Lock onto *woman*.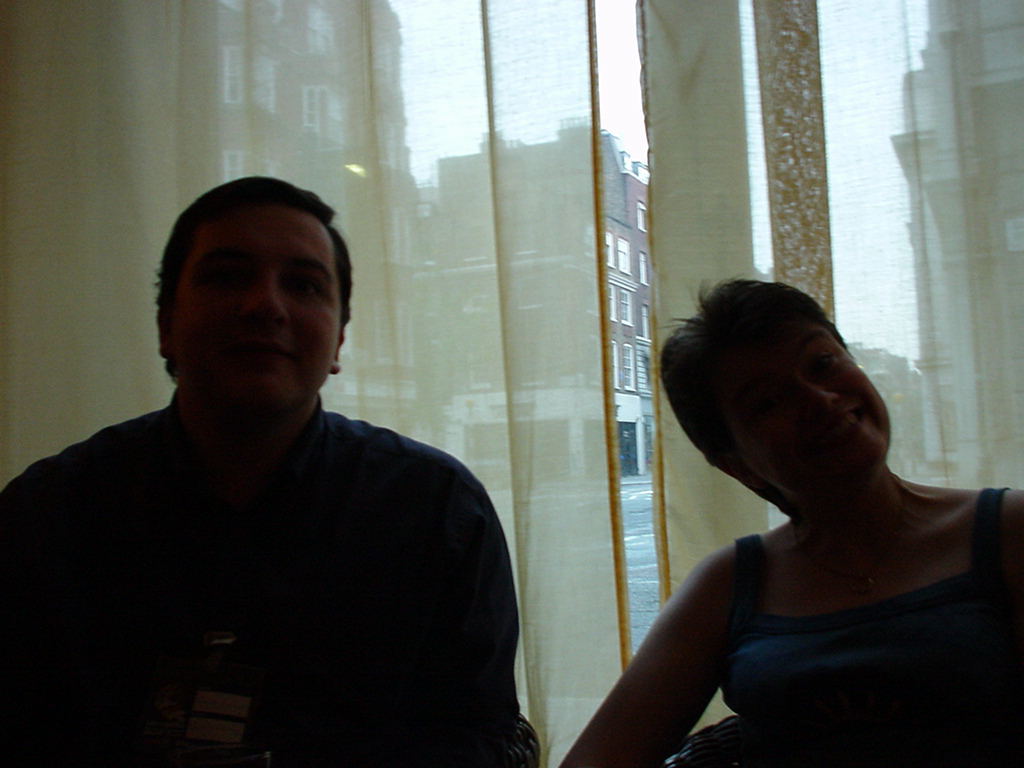
Locked: select_region(644, 270, 1023, 716).
